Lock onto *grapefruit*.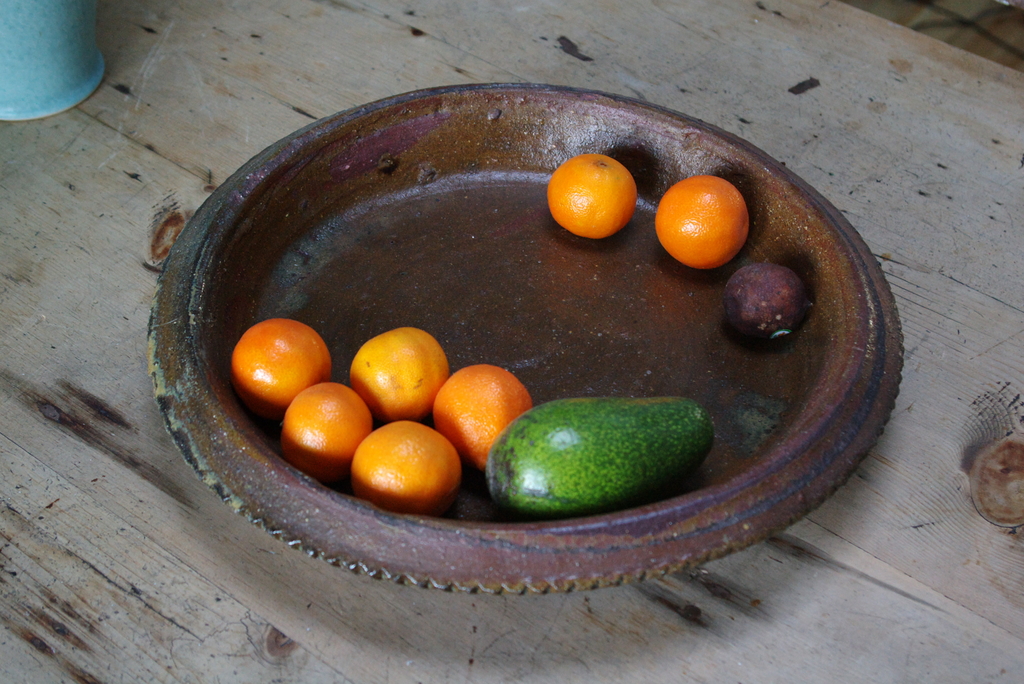
Locked: [657, 180, 750, 267].
